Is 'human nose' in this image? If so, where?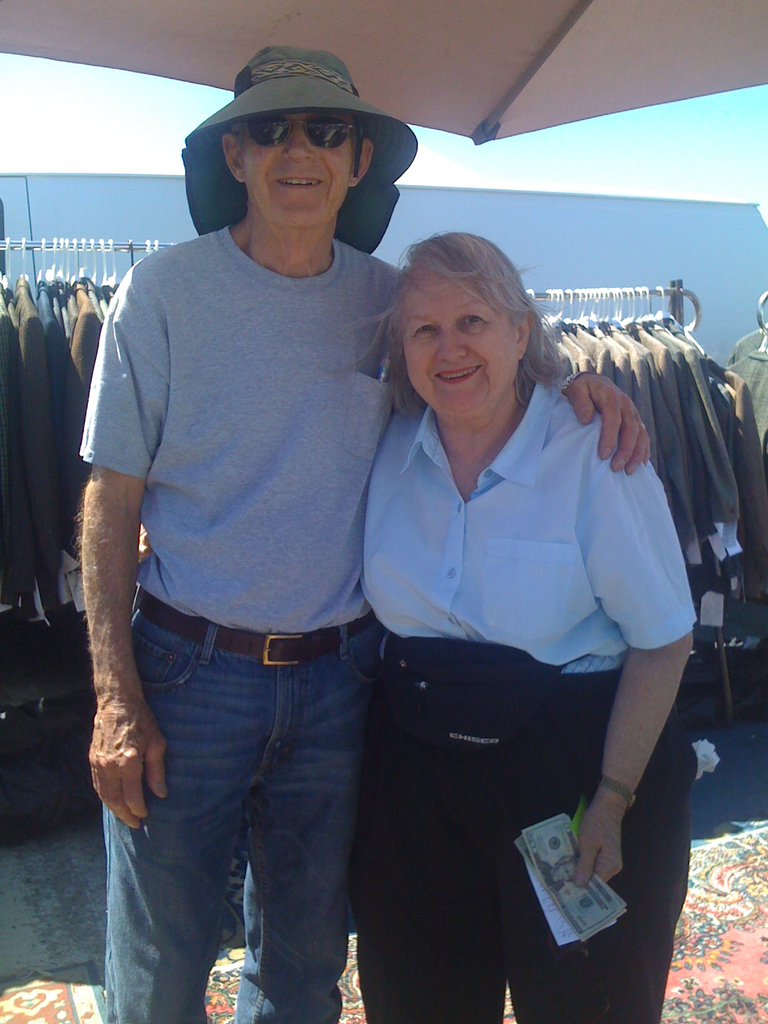
Yes, at (282,125,314,163).
